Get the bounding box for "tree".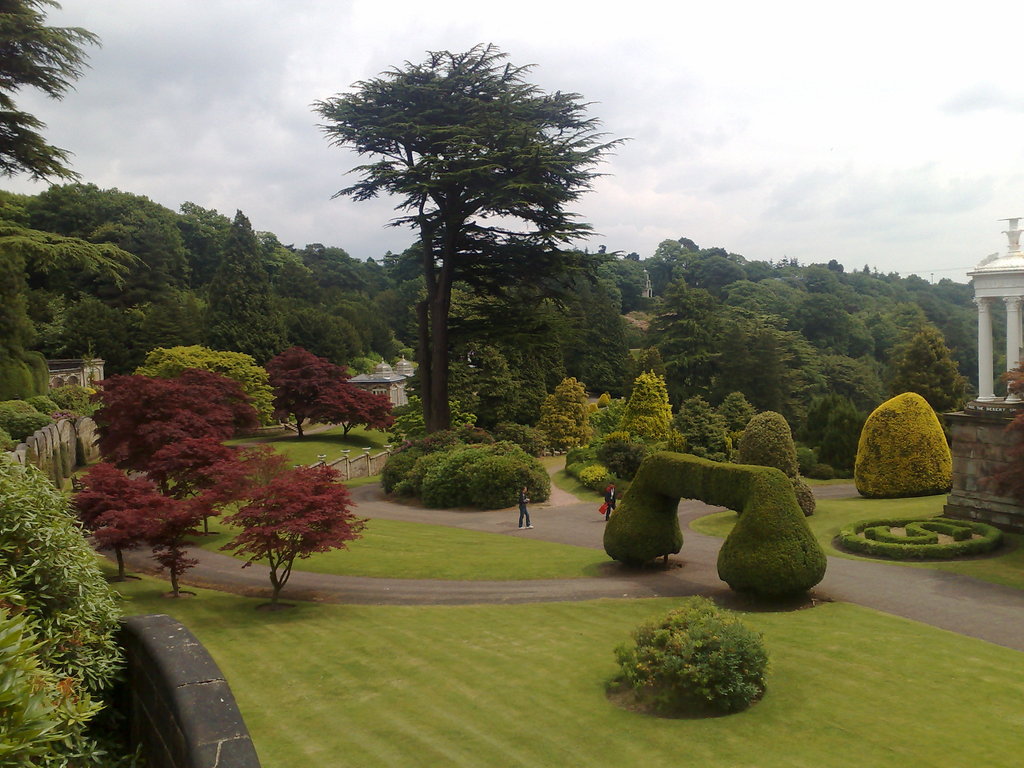
[left=0, top=0, right=97, bottom=197].
